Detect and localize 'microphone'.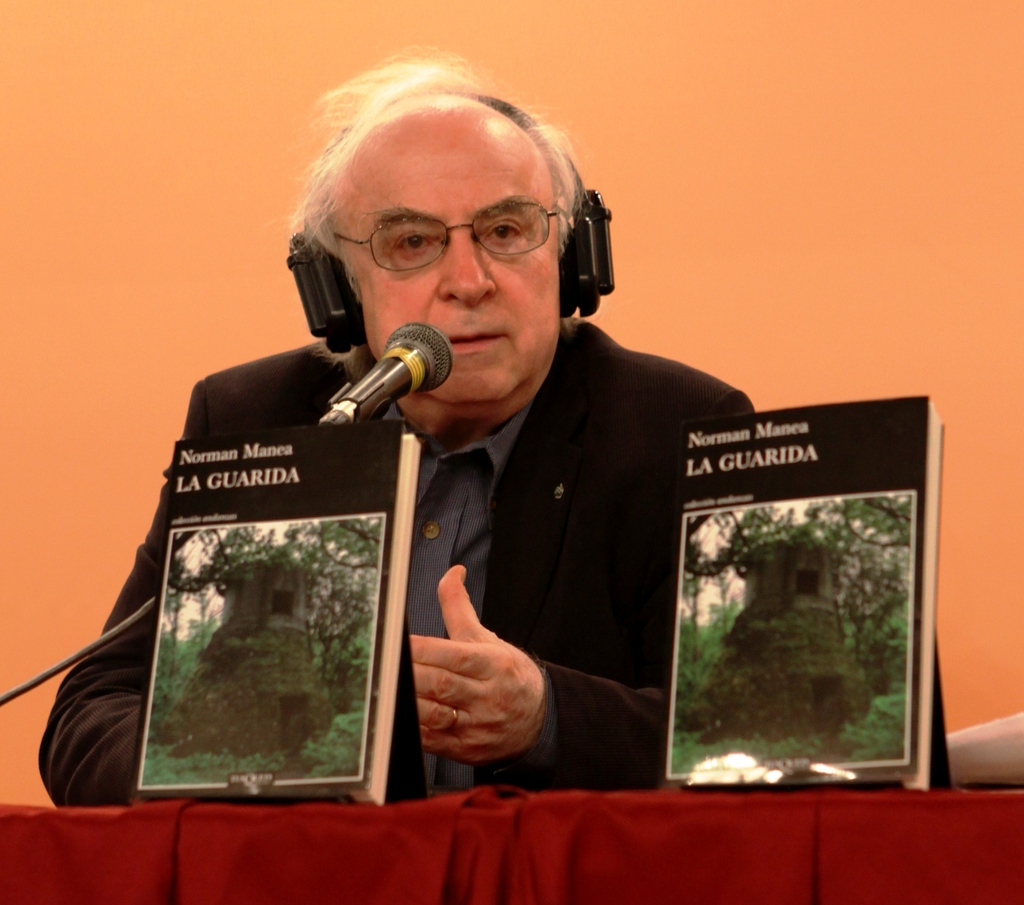
Localized at {"left": 310, "top": 316, "right": 461, "bottom": 432}.
